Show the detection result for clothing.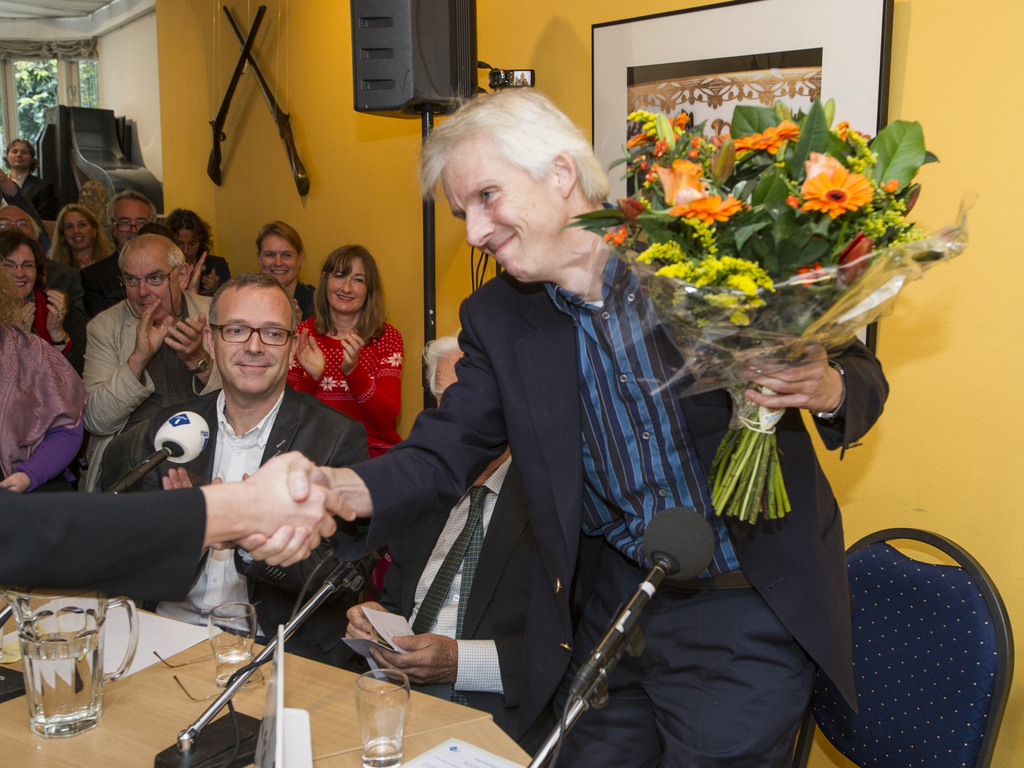
region(289, 308, 404, 454).
